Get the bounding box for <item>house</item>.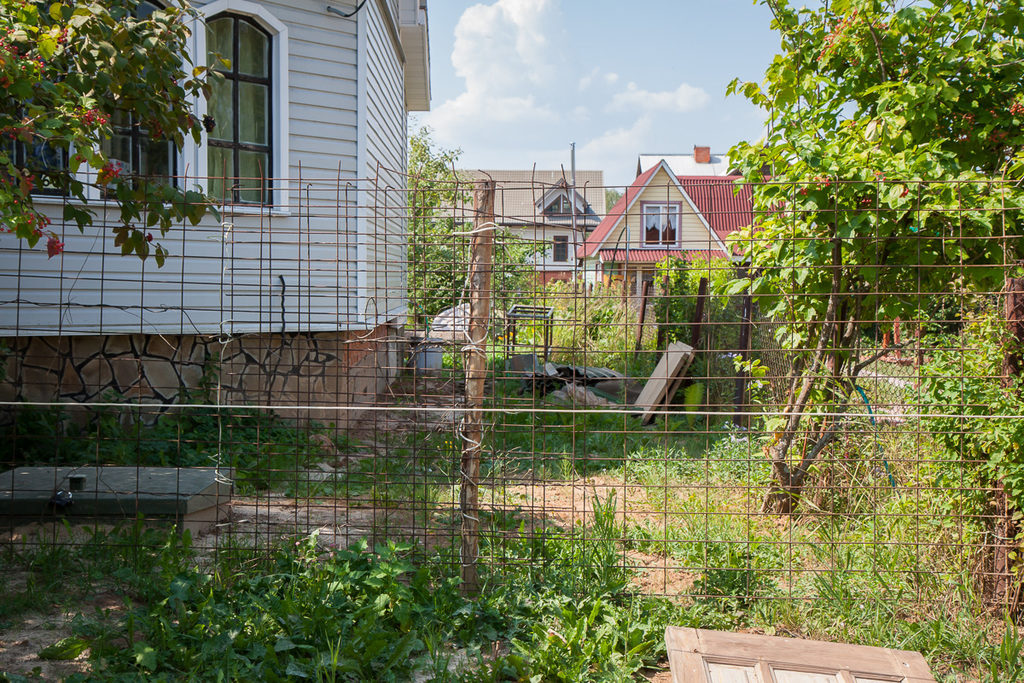
box=[576, 149, 800, 290].
